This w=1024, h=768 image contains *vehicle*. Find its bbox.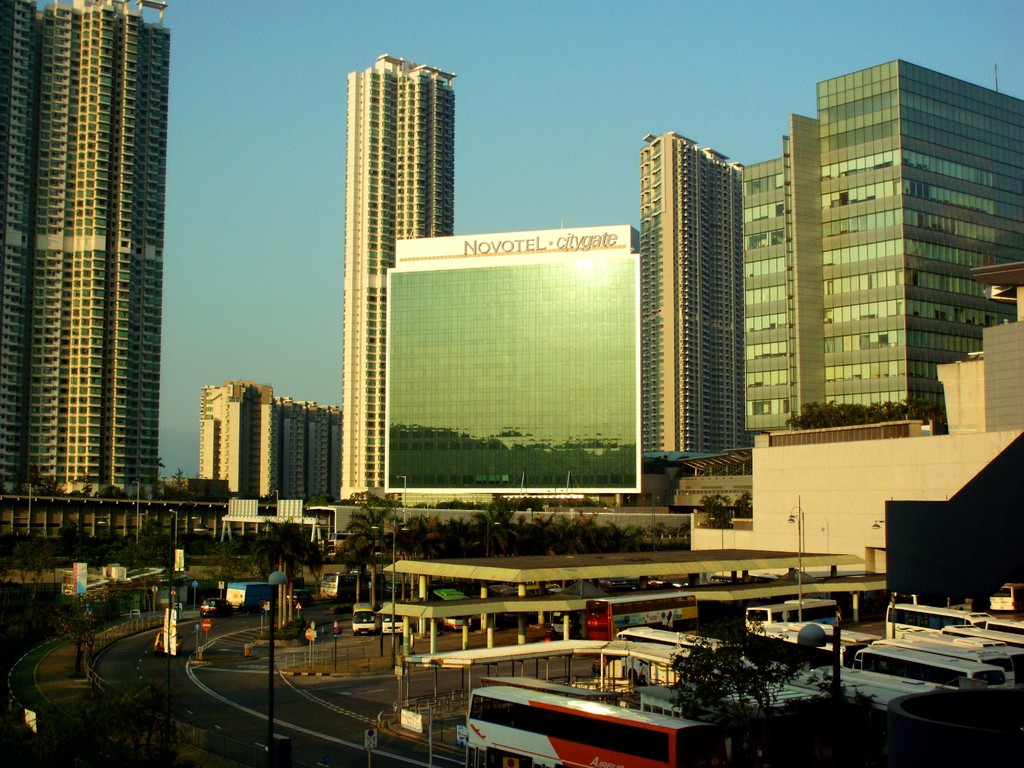
[199,600,223,616].
